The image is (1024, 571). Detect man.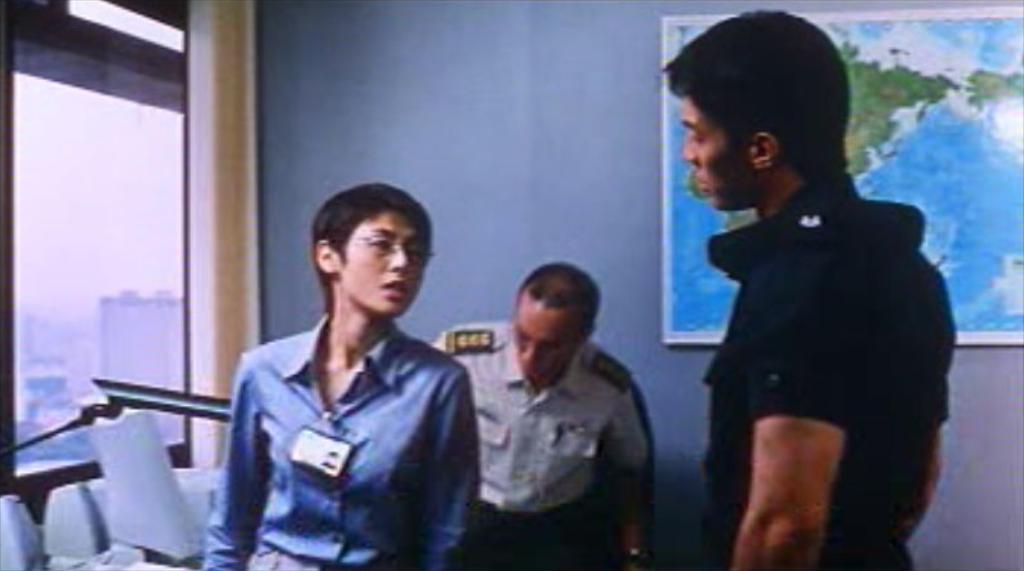
Detection: pyautogui.locateOnScreen(660, 6, 953, 570).
